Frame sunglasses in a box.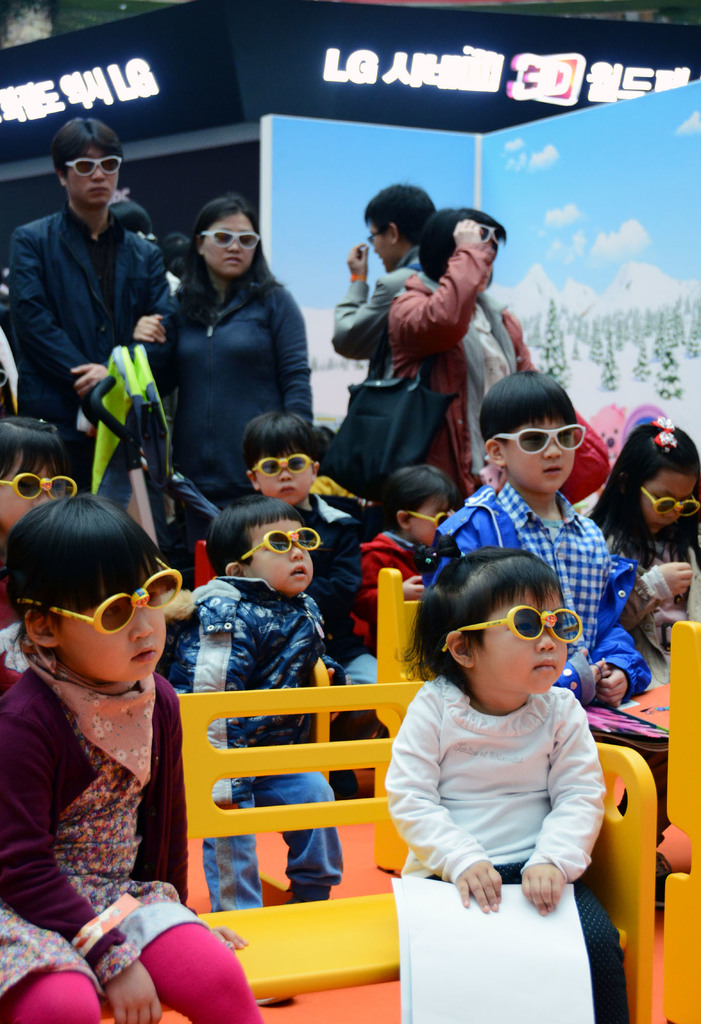
[0,475,82,501].
